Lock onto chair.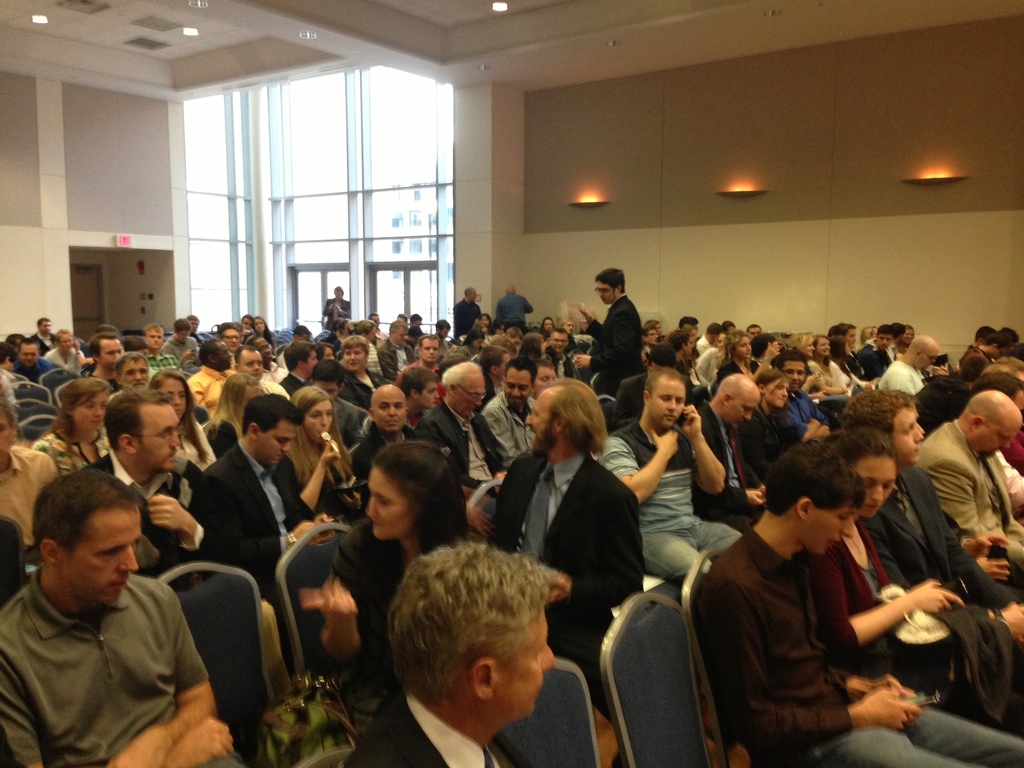
Locked: (596,395,618,409).
